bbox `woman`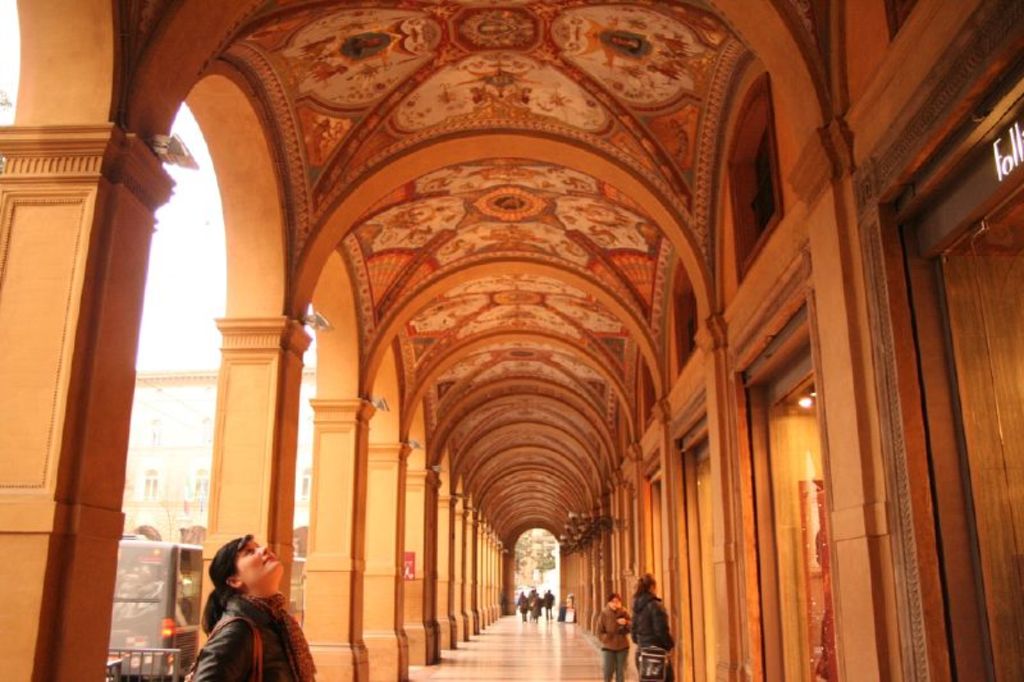
[x1=172, y1=541, x2=303, y2=681]
